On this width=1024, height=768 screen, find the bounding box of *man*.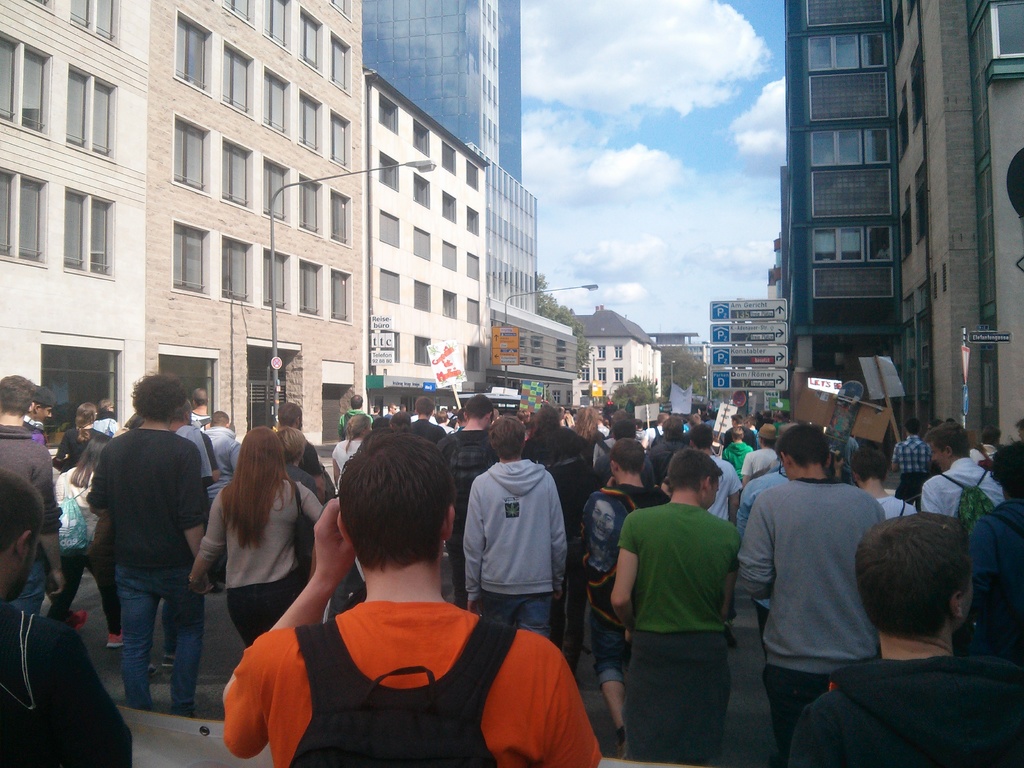
Bounding box: region(86, 371, 207, 719).
